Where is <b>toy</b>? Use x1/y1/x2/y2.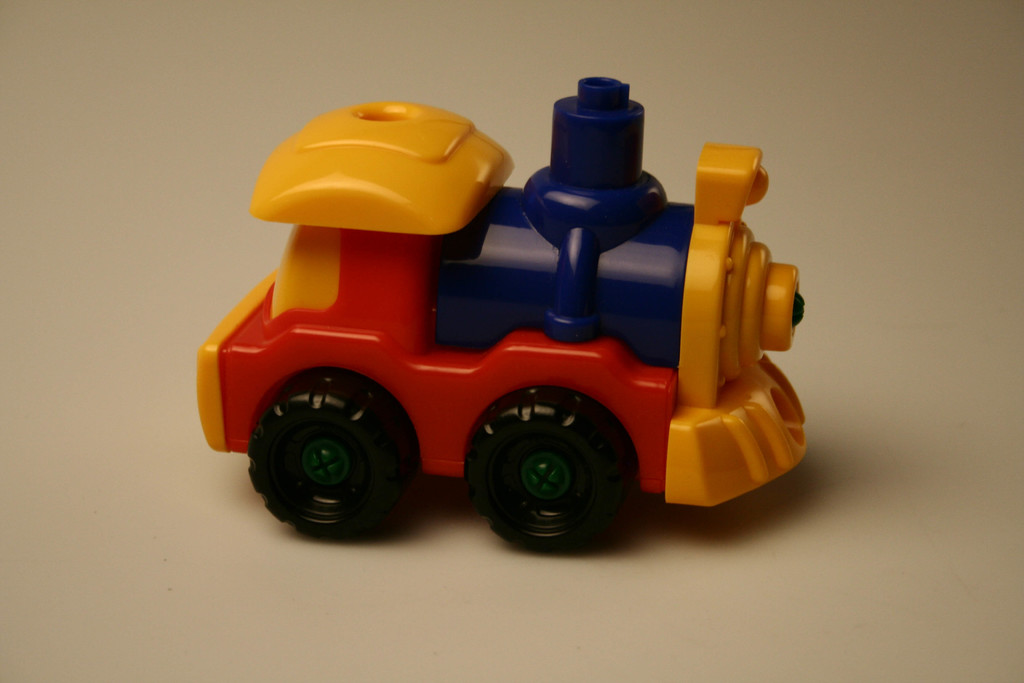
159/62/816/562.
